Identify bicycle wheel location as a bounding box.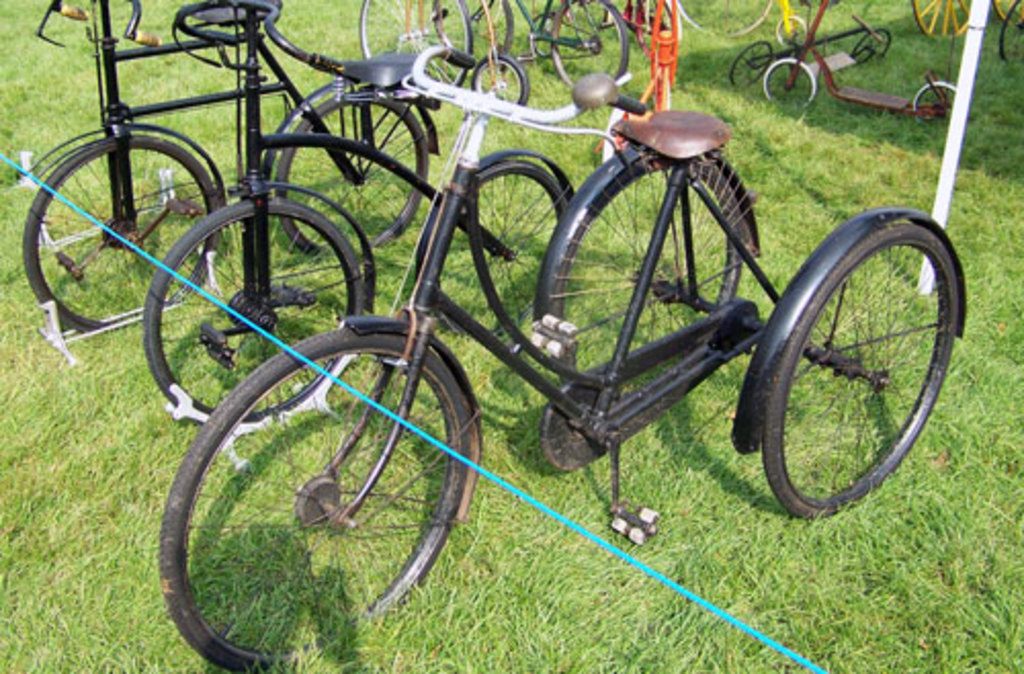
x1=909, y1=76, x2=963, y2=119.
